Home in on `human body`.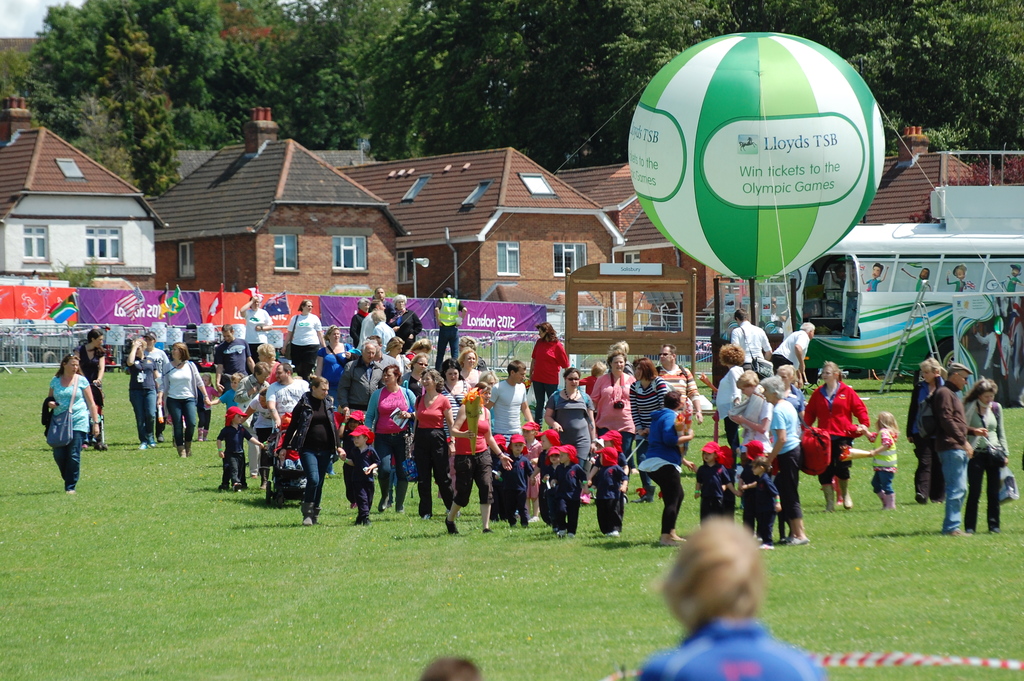
Homed in at bbox=(930, 375, 988, 539).
